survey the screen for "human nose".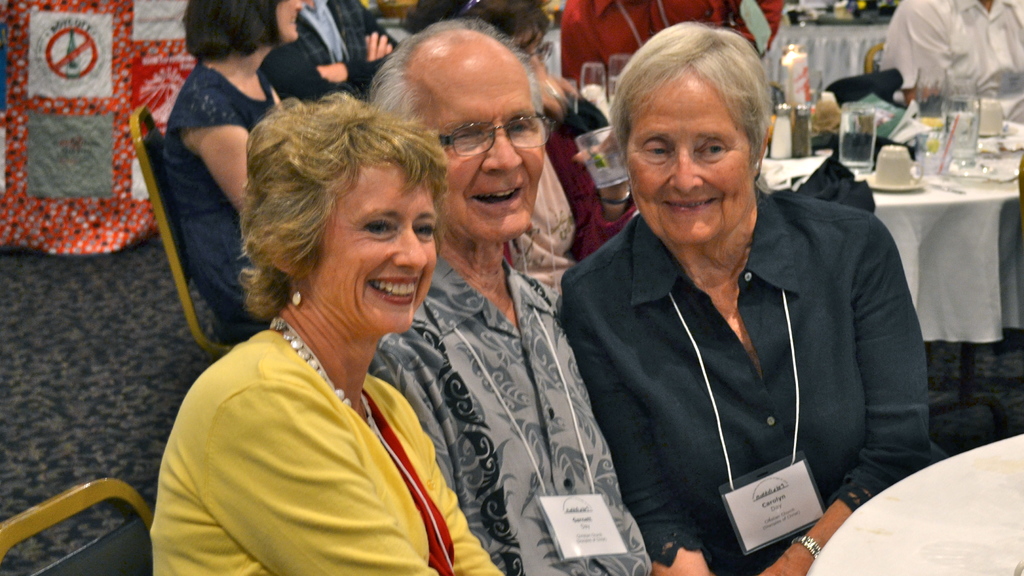
Survey found: x1=477, y1=123, x2=525, y2=177.
